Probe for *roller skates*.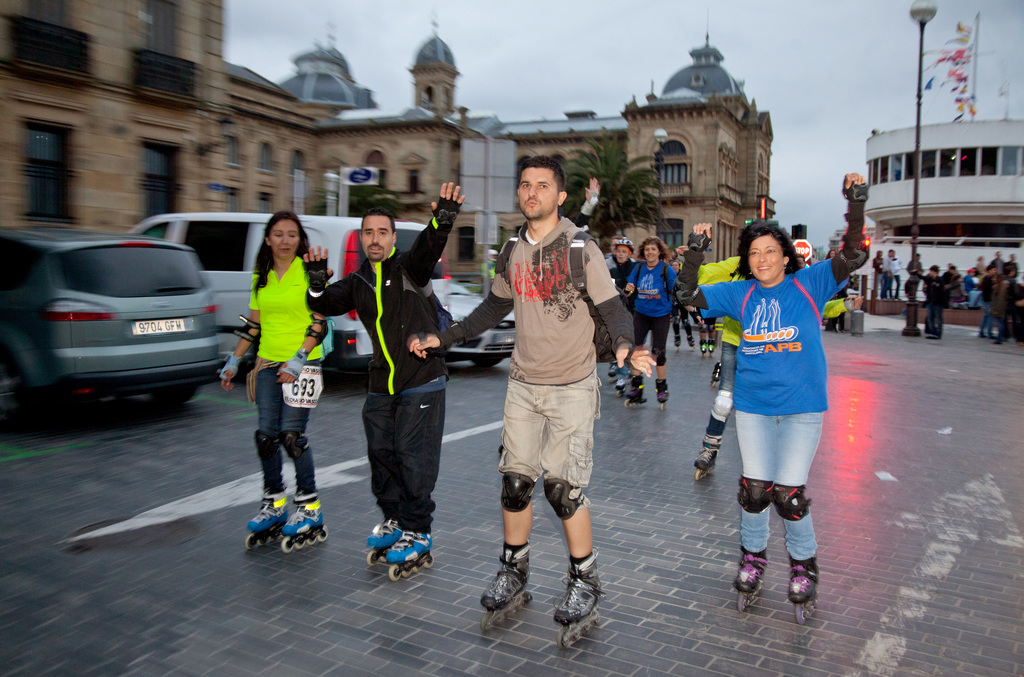
Probe result: (x1=684, y1=334, x2=698, y2=350).
